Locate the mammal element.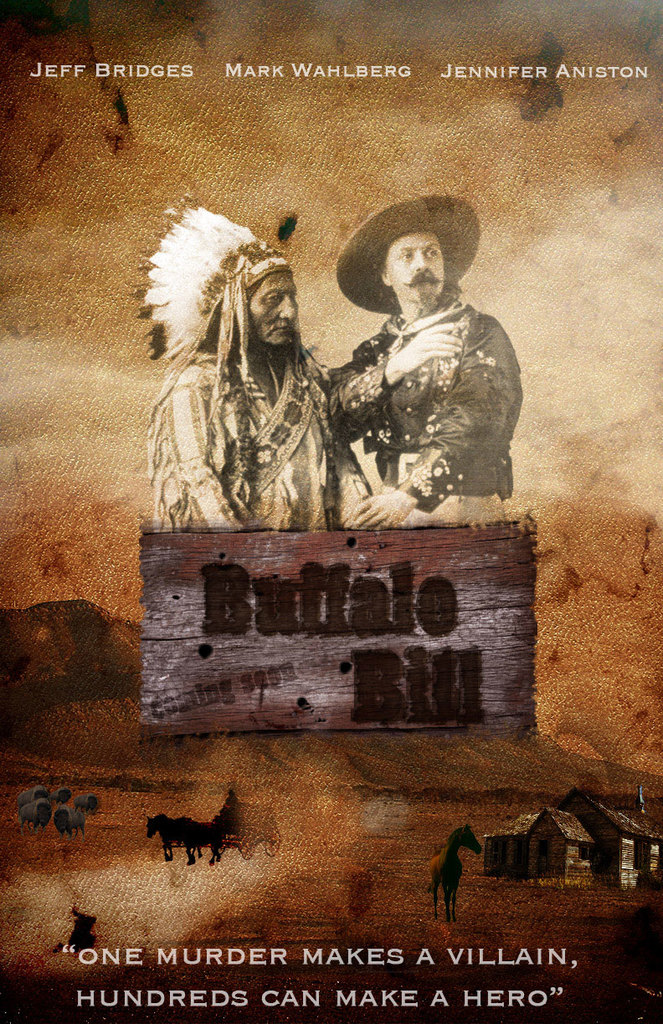
Element bbox: locate(53, 800, 85, 837).
